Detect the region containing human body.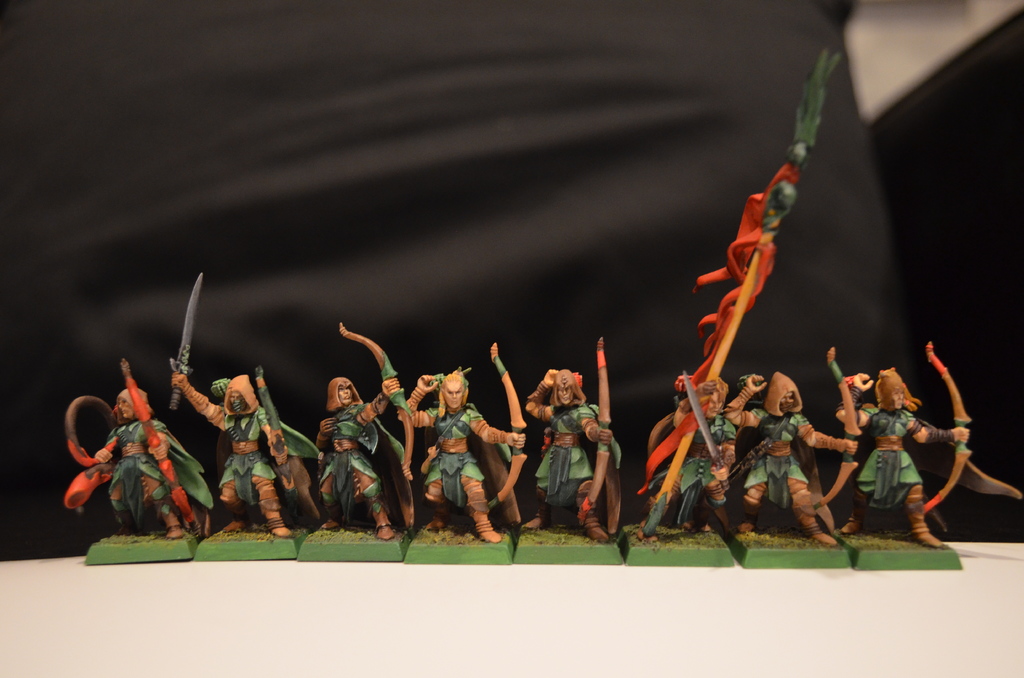
[left=518, top=373, right=623, bottom=546].
